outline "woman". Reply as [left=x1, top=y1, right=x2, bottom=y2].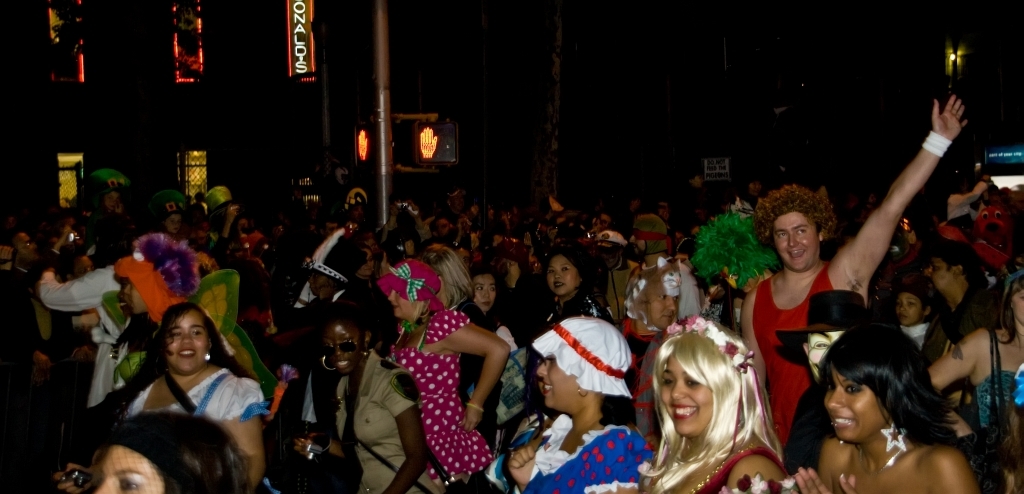
[left=784, top=327, right=986, bottom=493].
